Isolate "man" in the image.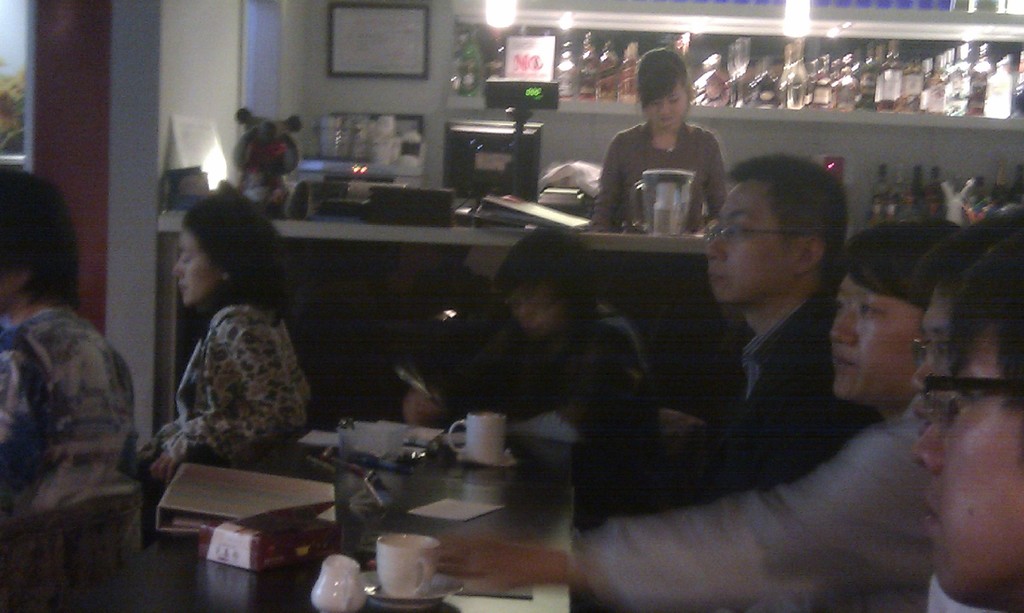
Isolated region: rect(908, 227, 1023, 612).
